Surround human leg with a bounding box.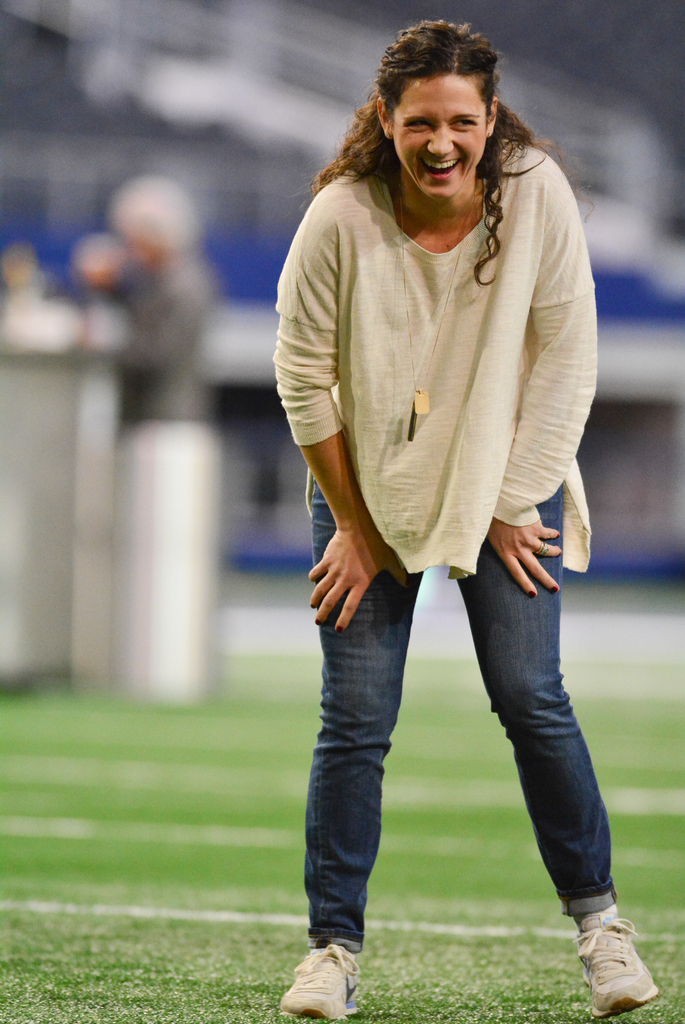
[x1=274, y1=477, x2=422, y2=1012].
